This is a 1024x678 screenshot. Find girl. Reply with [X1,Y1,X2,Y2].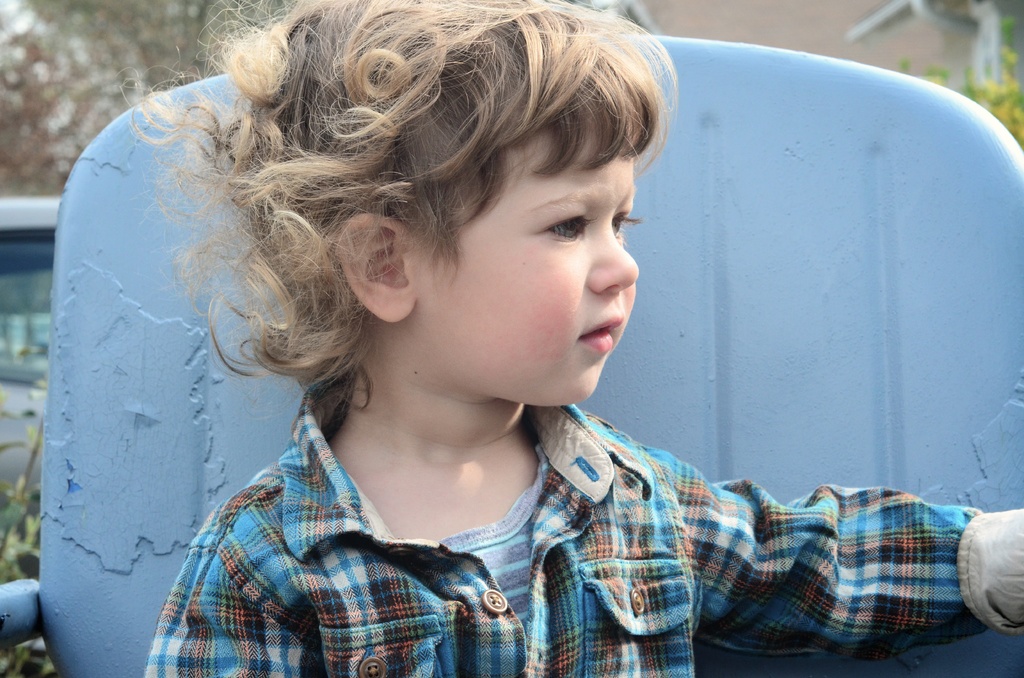
[128,0,1023,674].
